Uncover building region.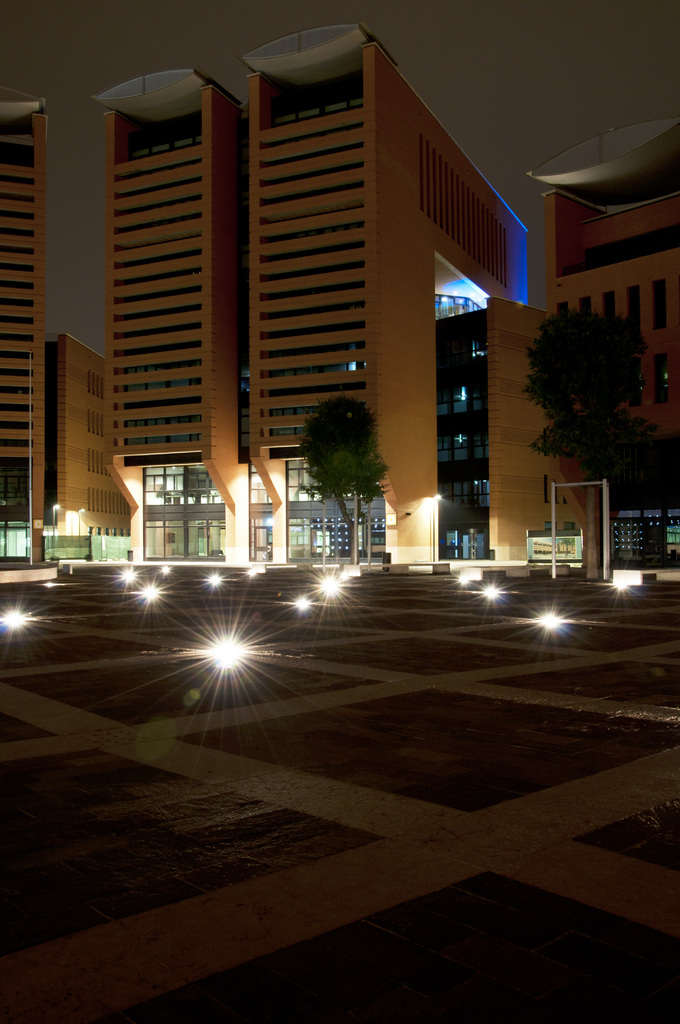
Uncovered: x1=0, y1=27, x2=679, y2=567.
